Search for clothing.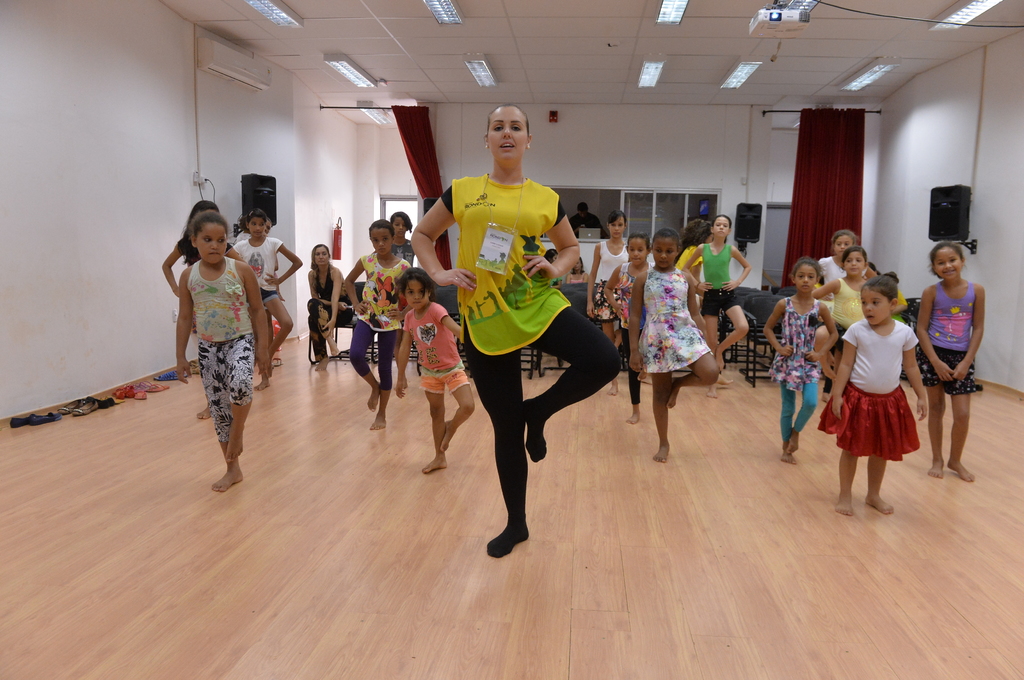
Found at {"x1": 887, "y1": 285, "x2": 905, "y2": 324}.
